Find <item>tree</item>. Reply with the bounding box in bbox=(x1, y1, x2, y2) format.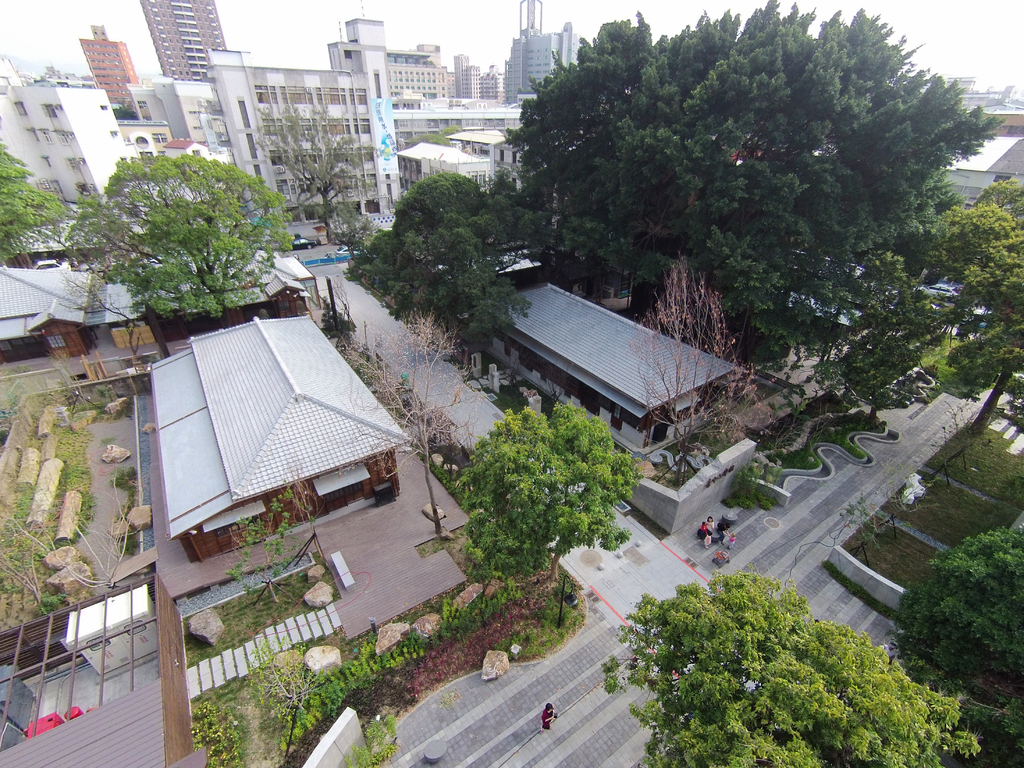
bbox=(342, 306, 483, 540).
